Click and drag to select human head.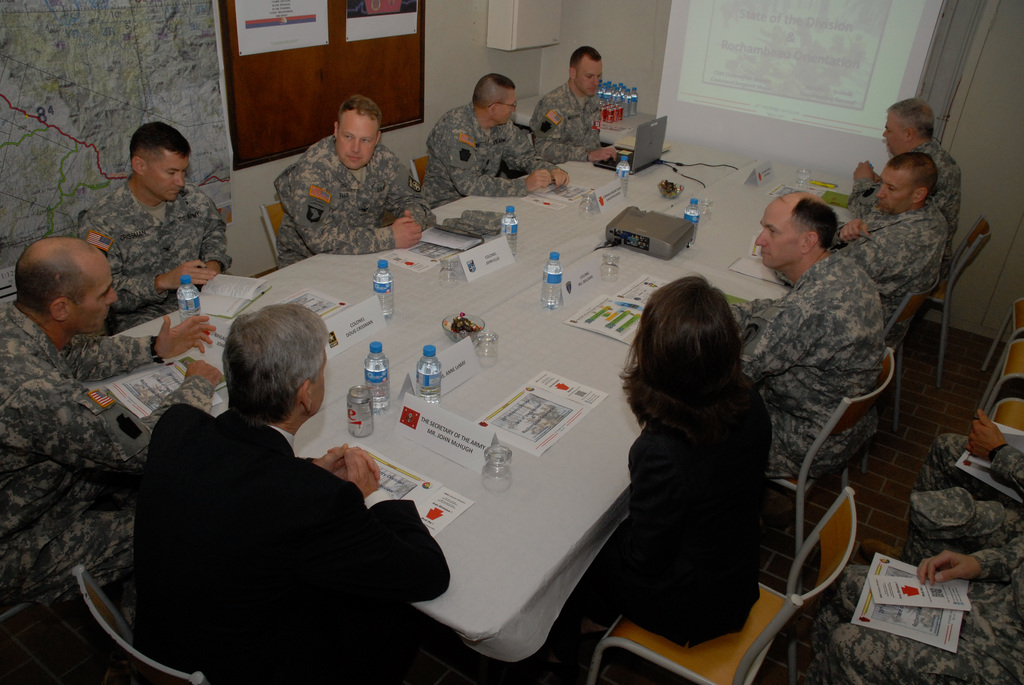
Selection: <box>471,72,515,124</box>.
